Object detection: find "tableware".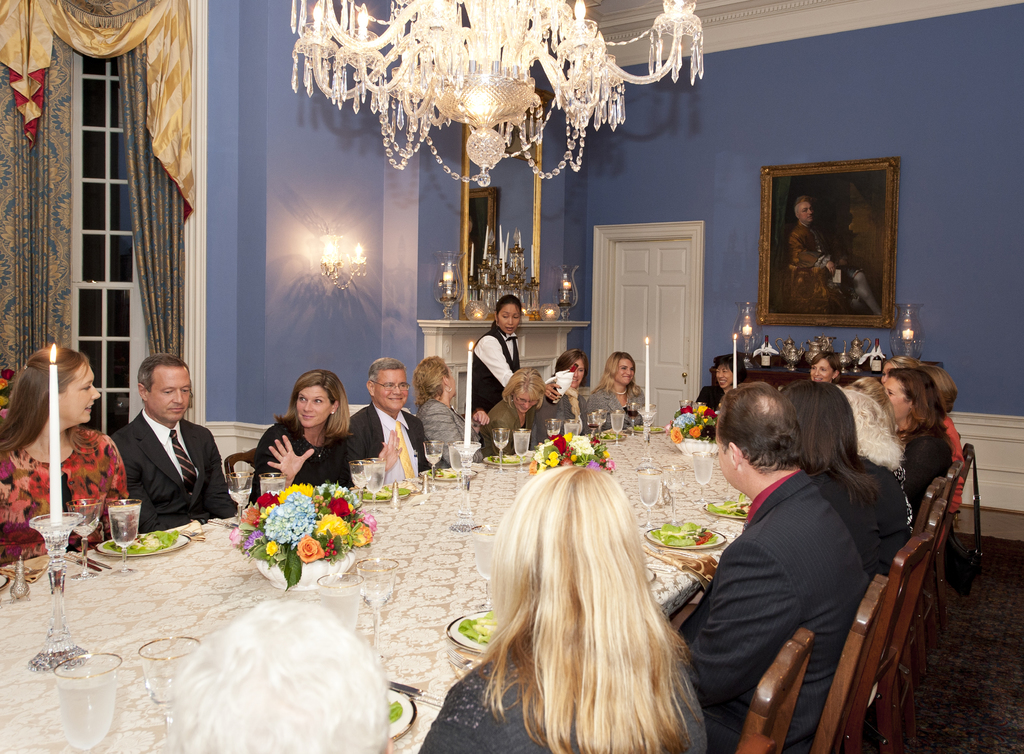
detection(134, 634, 202, 735).
